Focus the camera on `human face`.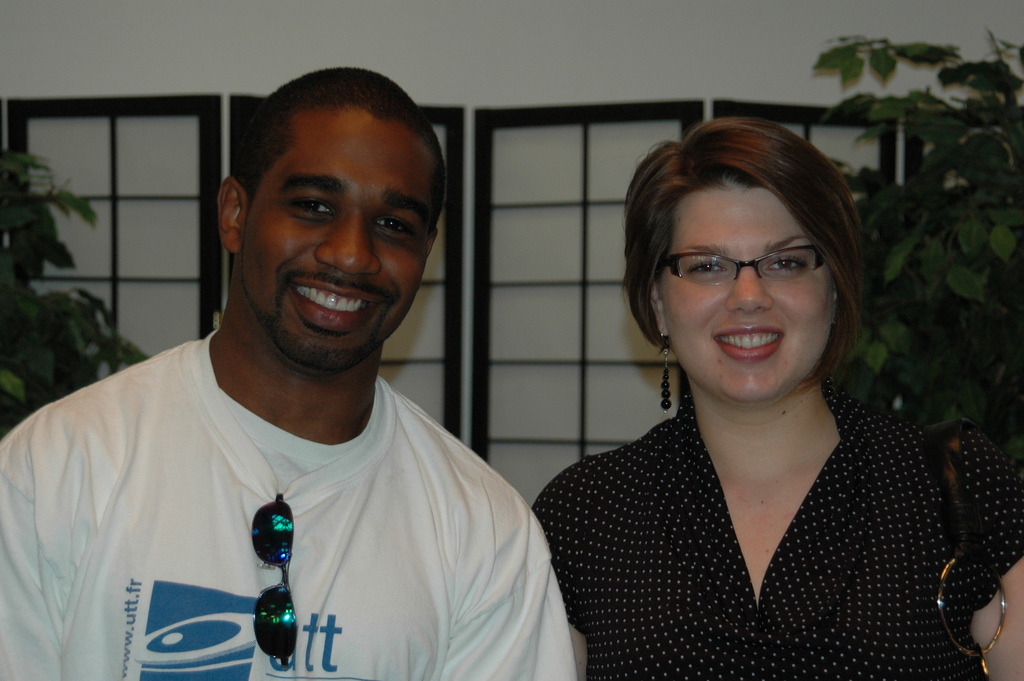
Focus region: {"x1": 241, "y1": 115, "x2": 435, "y2": 359}.
